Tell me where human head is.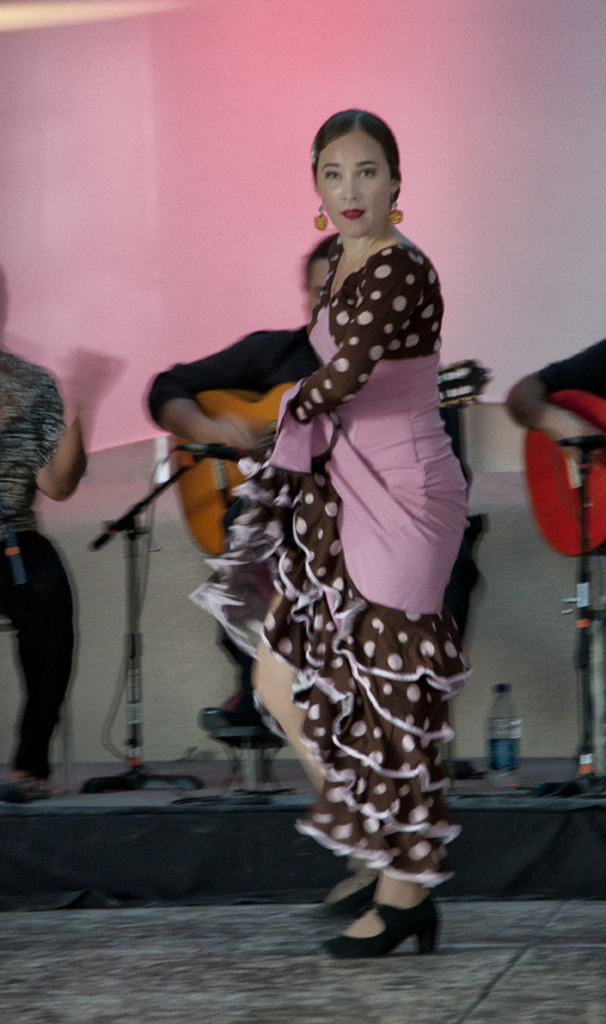
human head is at l=301, t=102, r=409, b=237.
